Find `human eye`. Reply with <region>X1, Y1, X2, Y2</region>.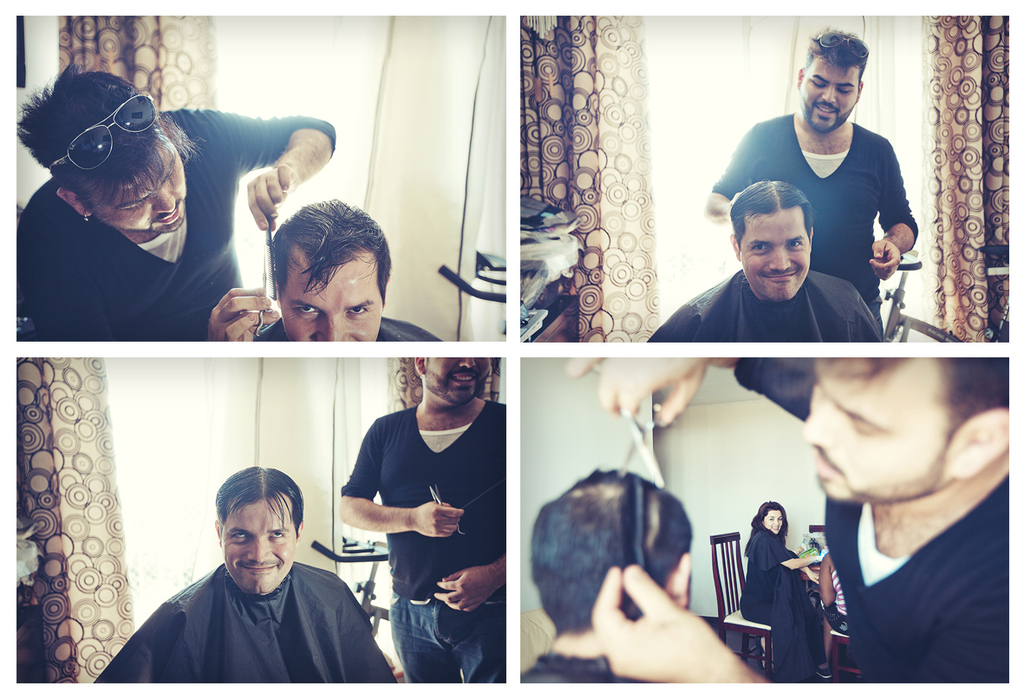
<region>347, 303, 372, 317</region>.
